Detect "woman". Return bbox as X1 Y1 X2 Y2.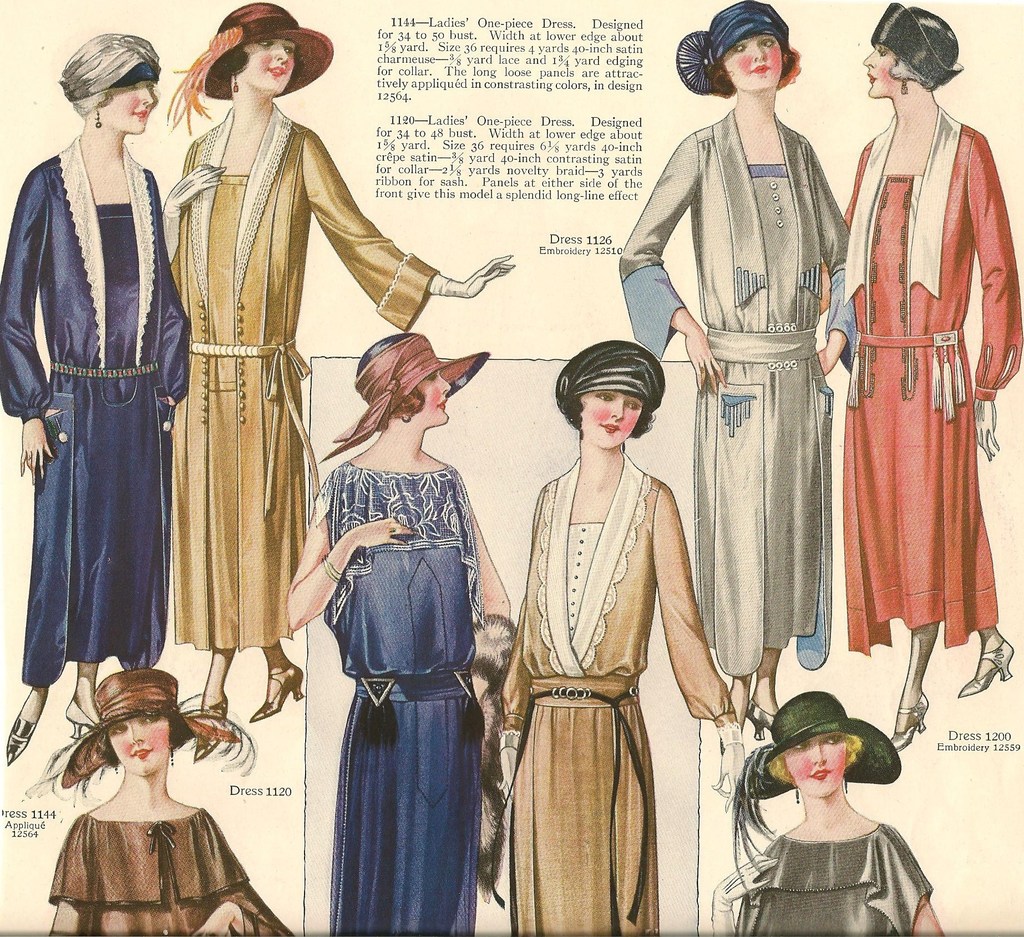
26 668 296 936.
